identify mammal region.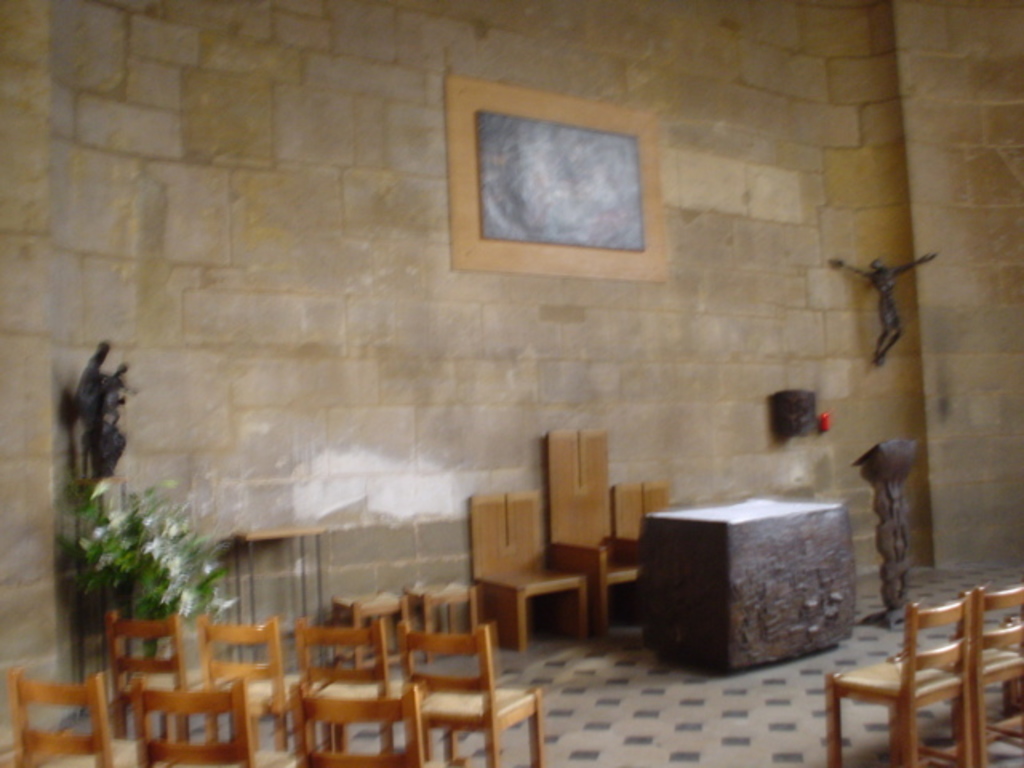
Region: <bbox>827, 254, 938, 368</bbox>.
